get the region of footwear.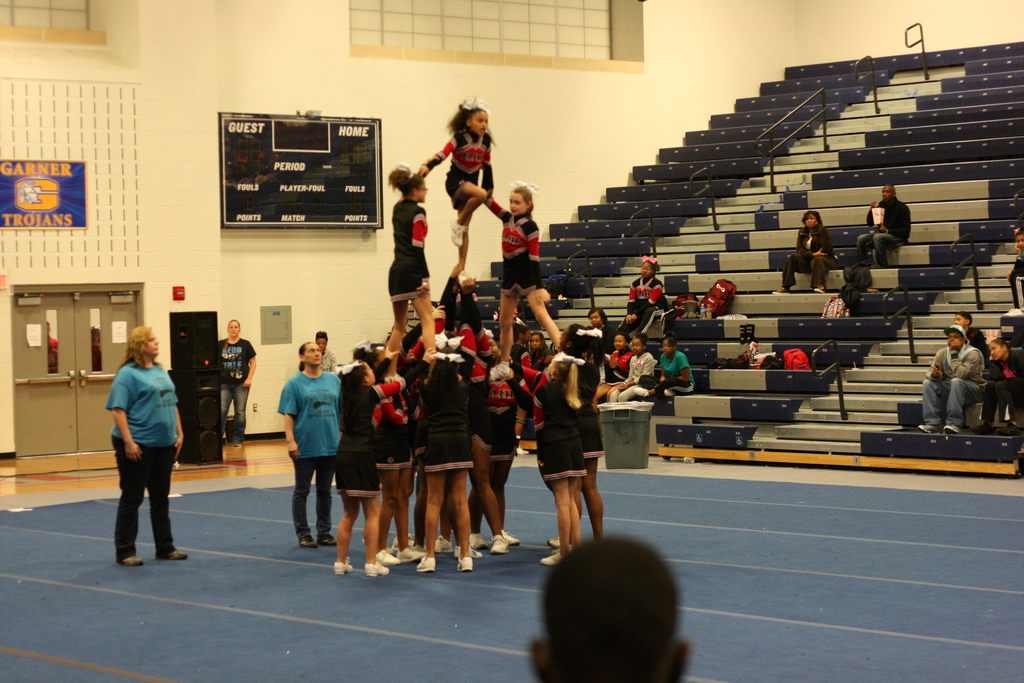
(left=493, top=533, right=512, bottom=554).
